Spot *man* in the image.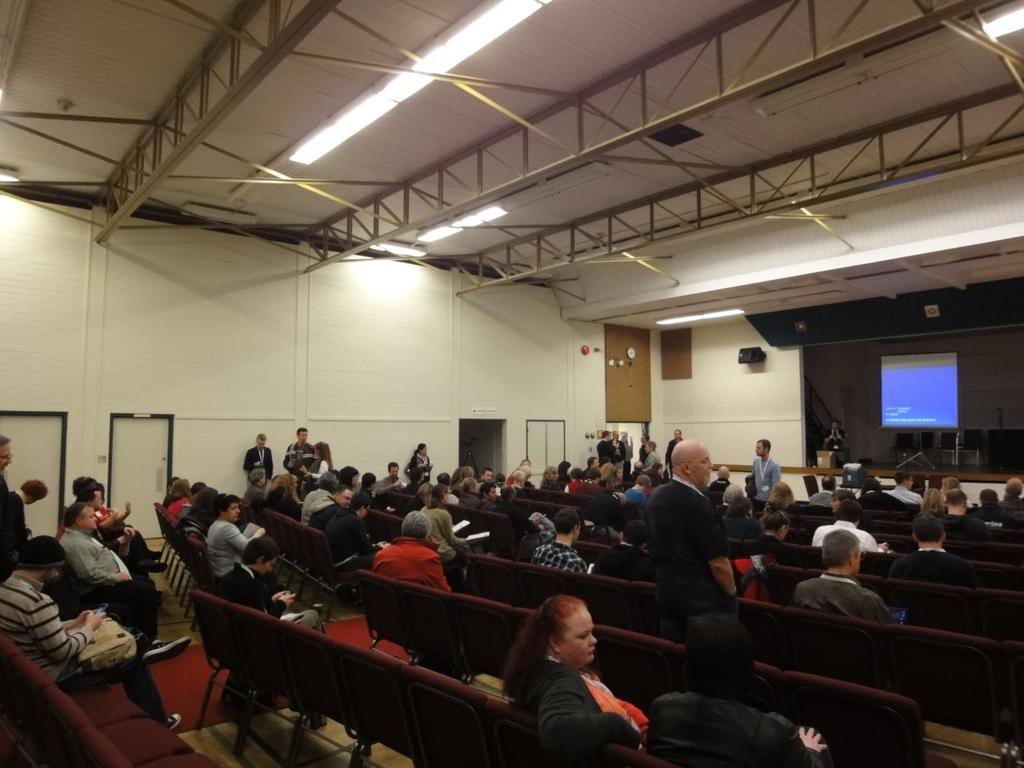
*man* found at (x1=929, y1=483, x2=986, y2=541).
